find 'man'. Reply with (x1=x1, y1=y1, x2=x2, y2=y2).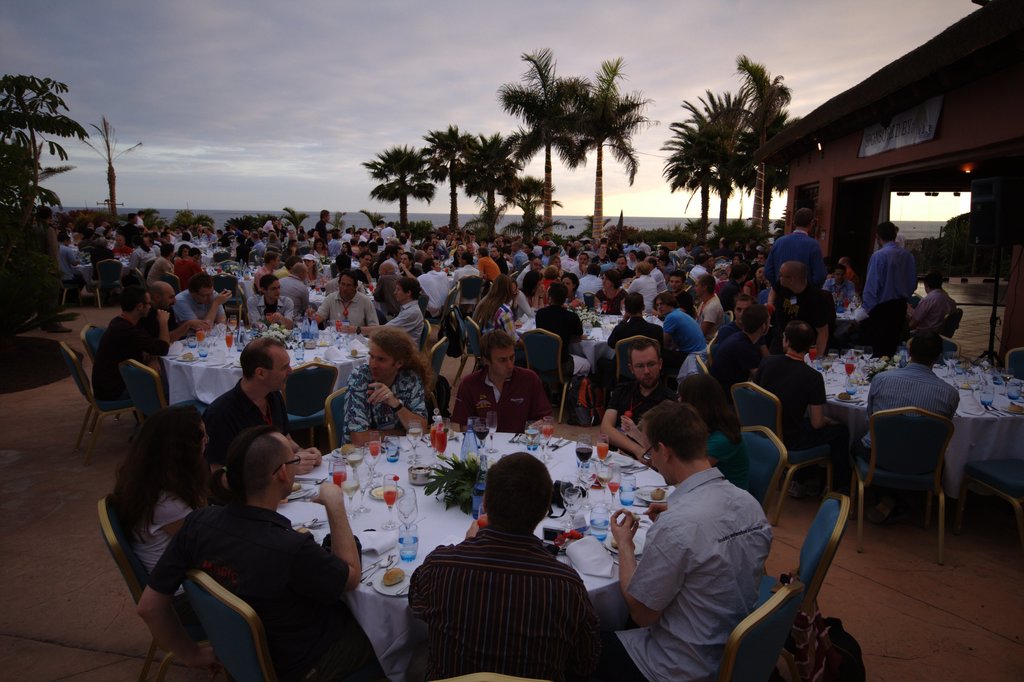
(x1=447, y1=325, x2=554, y2=437).
